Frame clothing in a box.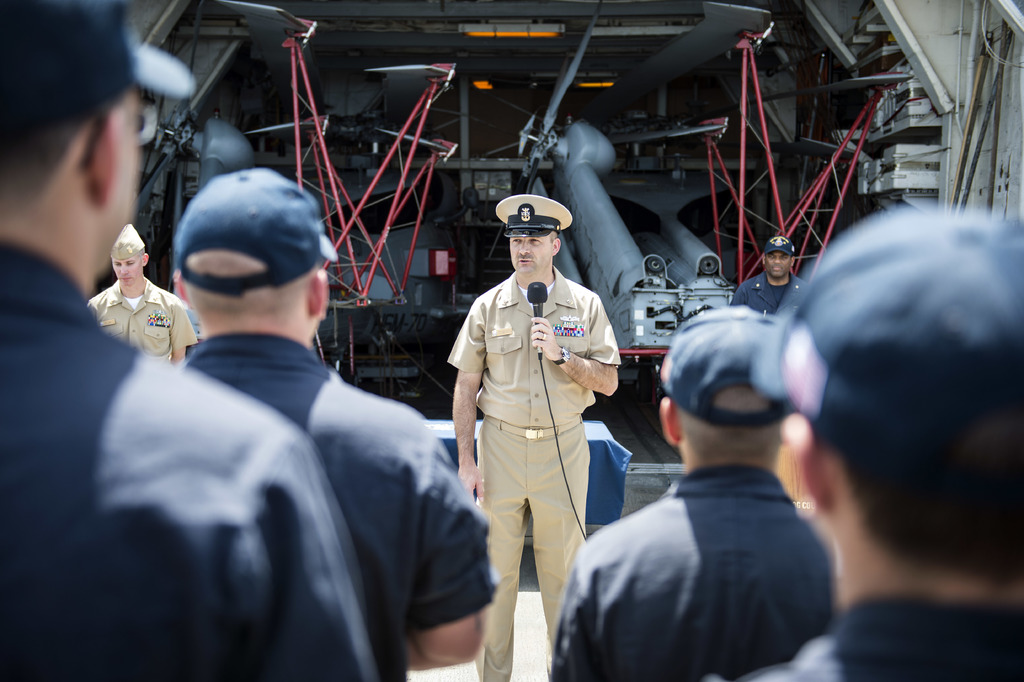
l=724, t=271, r=812, b=319.
